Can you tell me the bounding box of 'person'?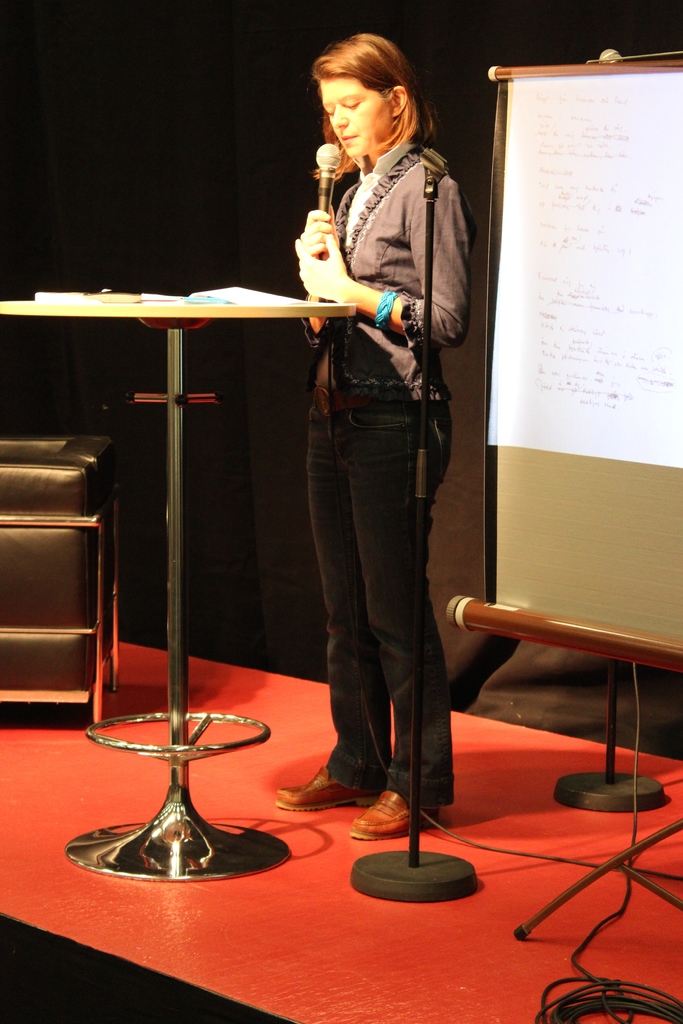
box(241, 6, 484, 861).
